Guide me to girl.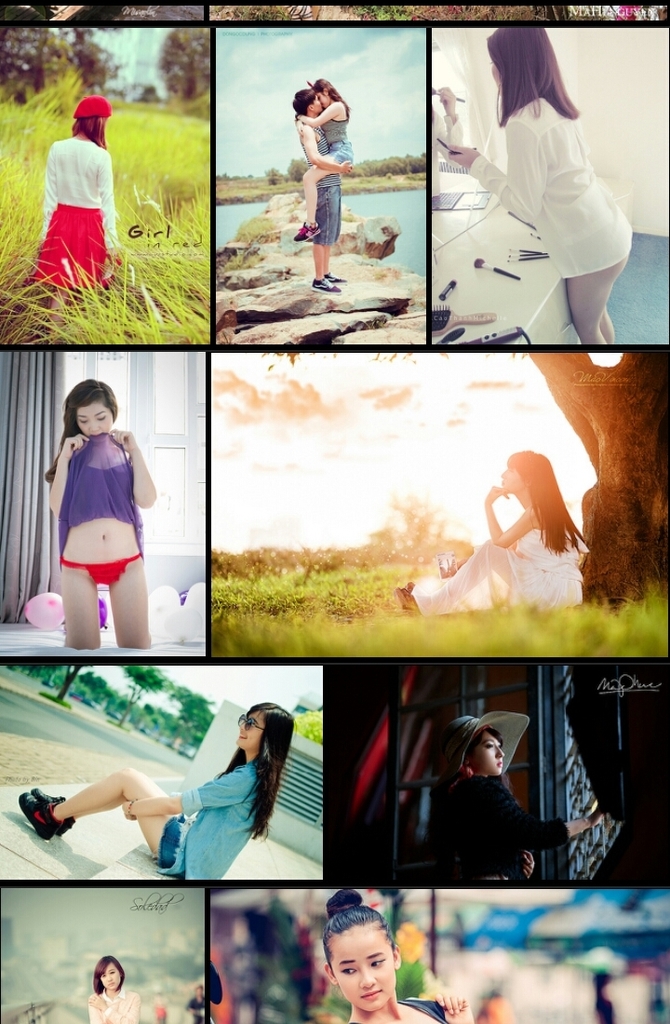
Guidance: 324/892/474/1023.
